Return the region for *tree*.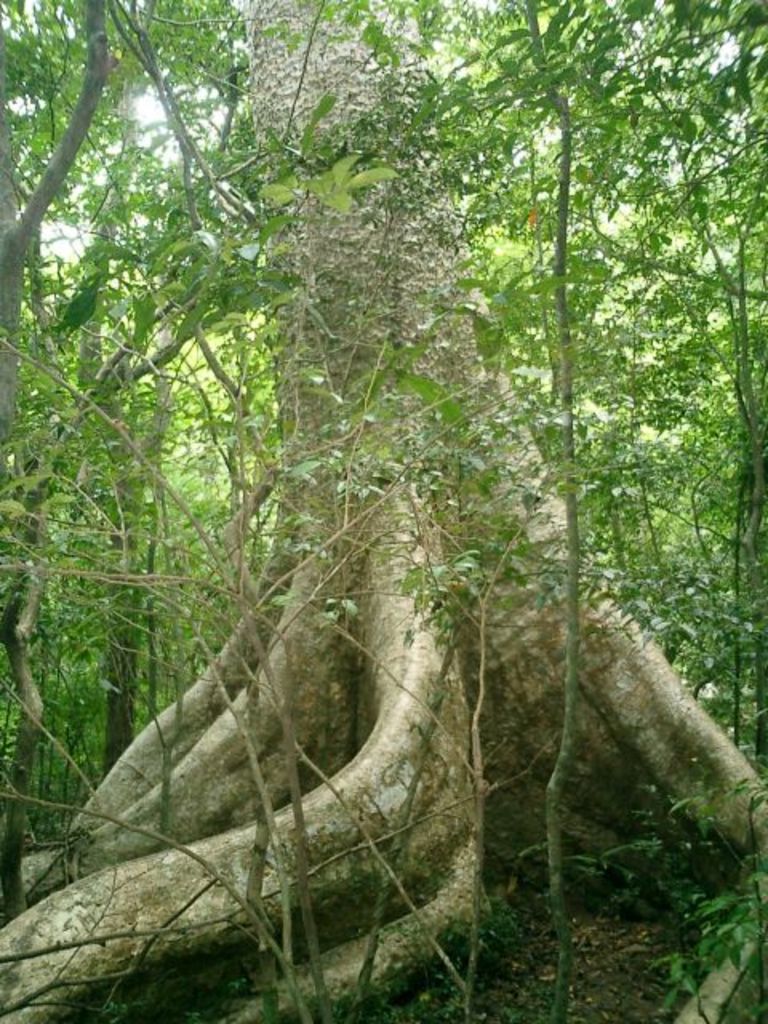
crop(29, 2, 186, 750).
